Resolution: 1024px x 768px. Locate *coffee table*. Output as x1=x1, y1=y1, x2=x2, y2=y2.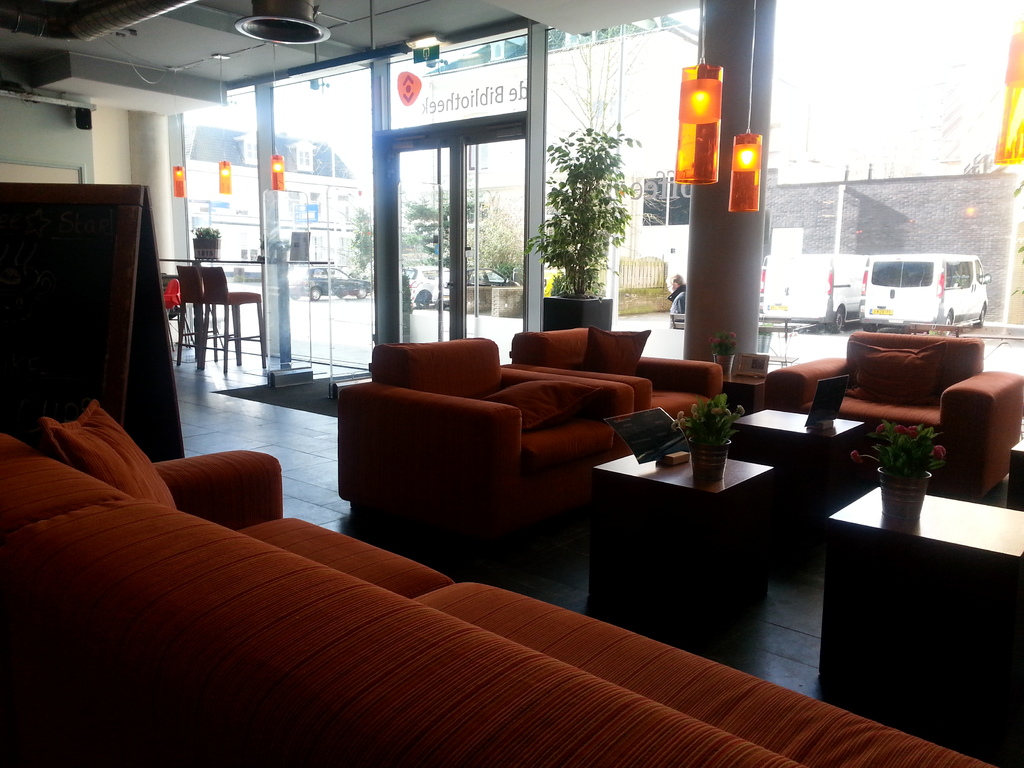
x1=737, y1=407, x2=863, y2=527.
